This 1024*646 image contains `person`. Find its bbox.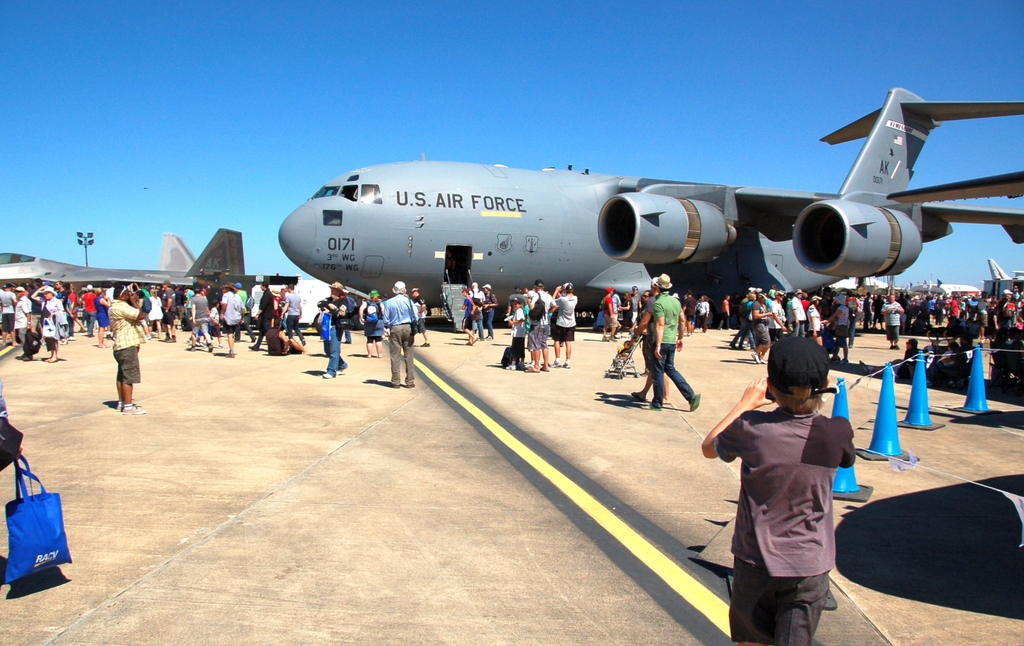
(716, 319, 865, 637).
